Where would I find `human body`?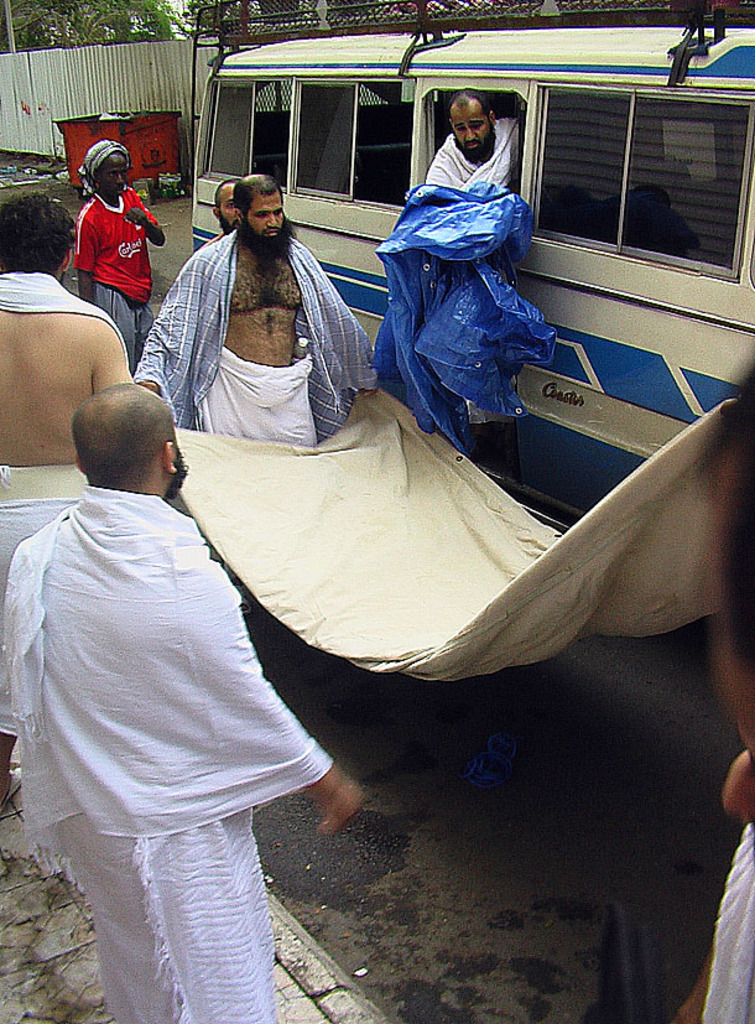
At box=[137, 177, 380, 436].
